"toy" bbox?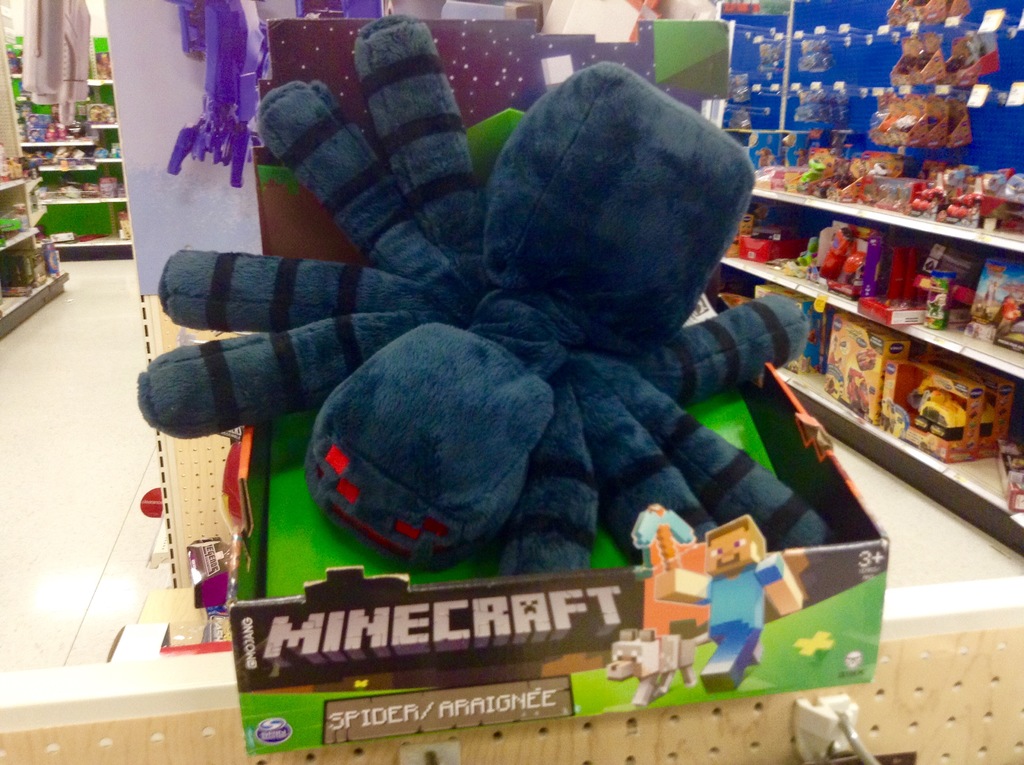
bbox=(88, 101, 108, 124)
